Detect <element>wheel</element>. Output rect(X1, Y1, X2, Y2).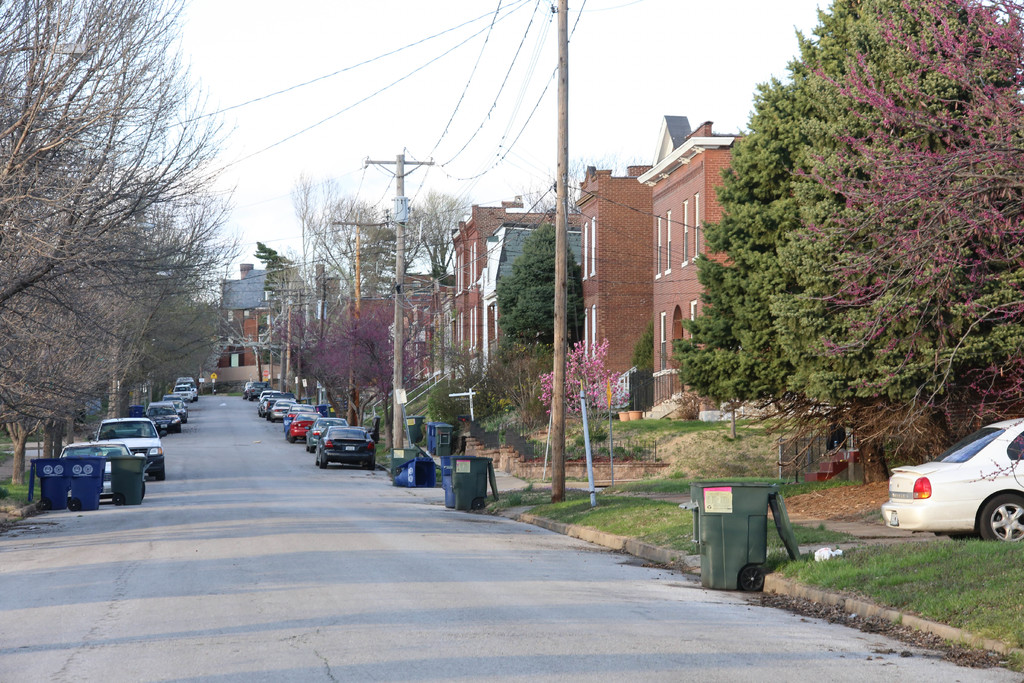
rect(322, 455, 326, 466).
